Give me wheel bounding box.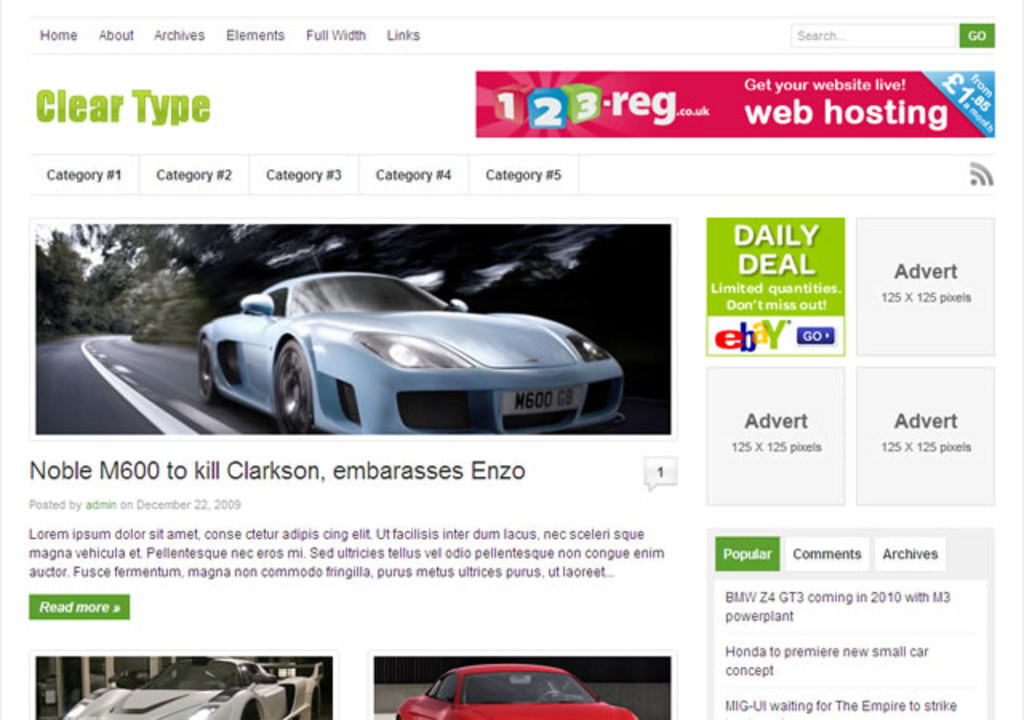
region(254, 333, 312, 435).
